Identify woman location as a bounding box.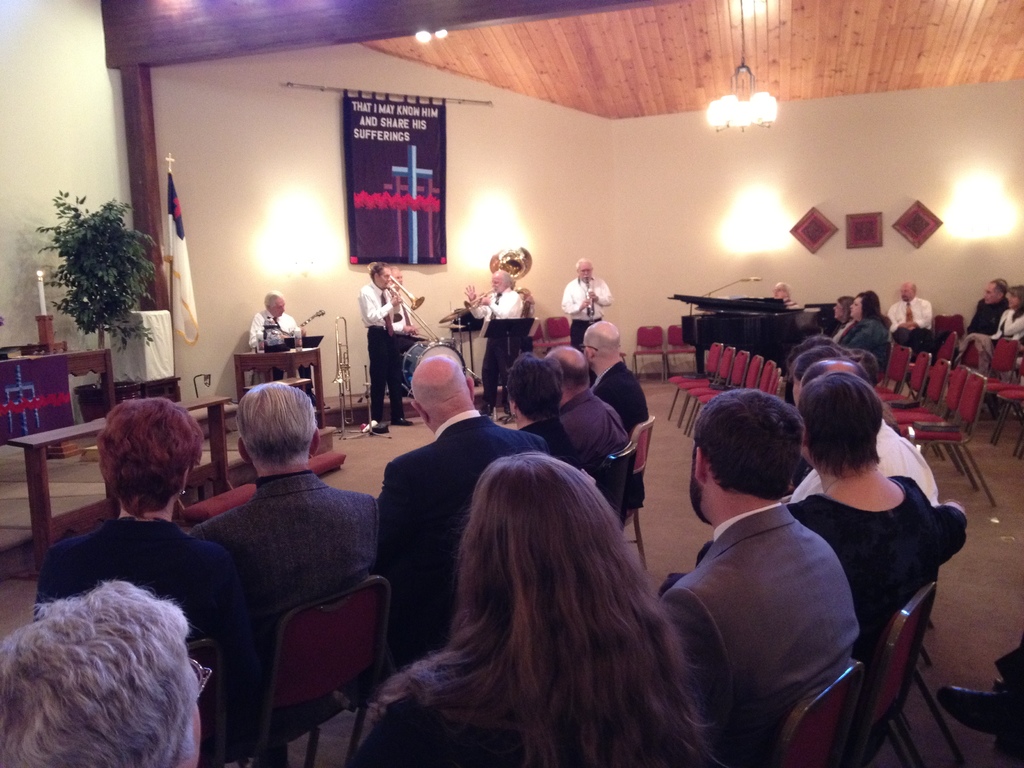
bbox=(793, 373, 970, 668).
